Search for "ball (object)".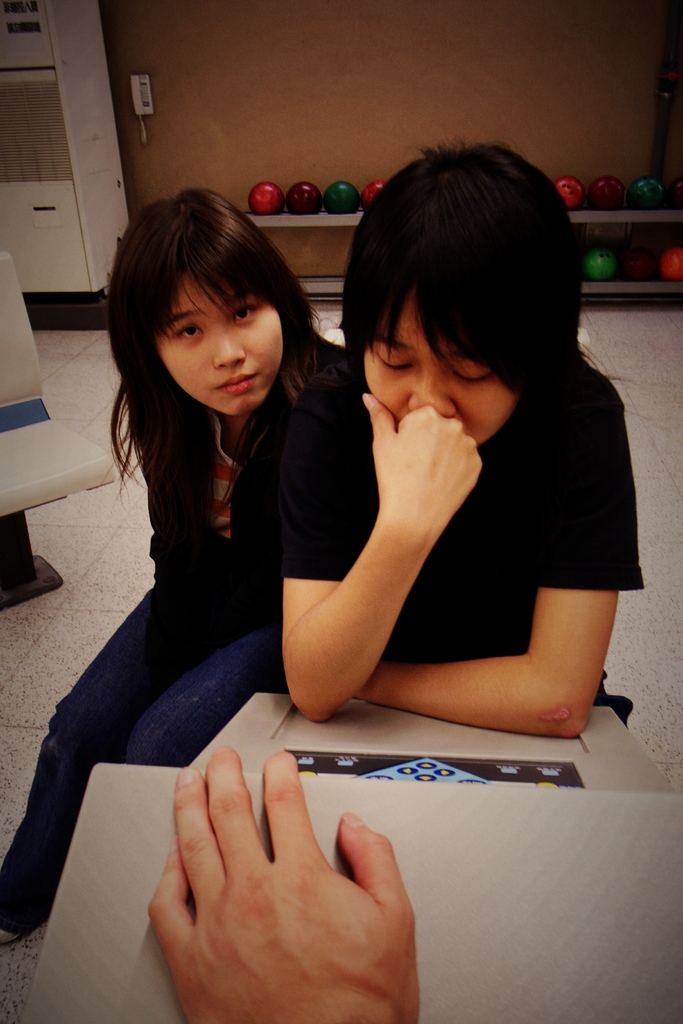
Found at 358:179:386:196.
